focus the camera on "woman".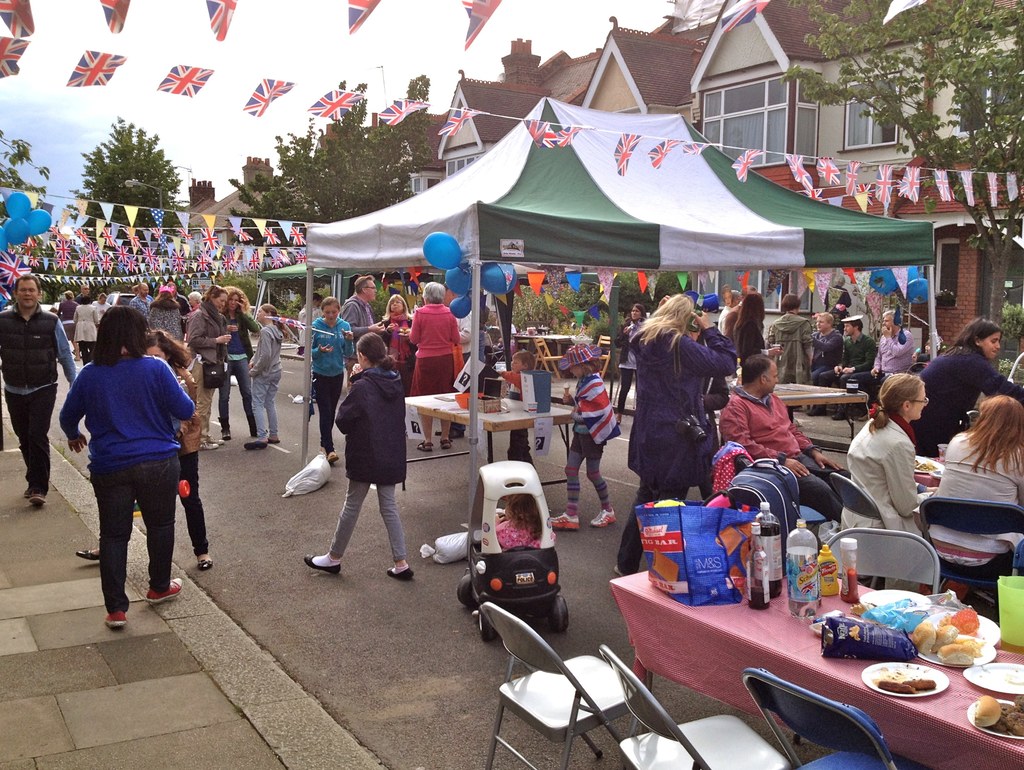
Focus region: x1=829 y1=372 x2=939 y2=528.
